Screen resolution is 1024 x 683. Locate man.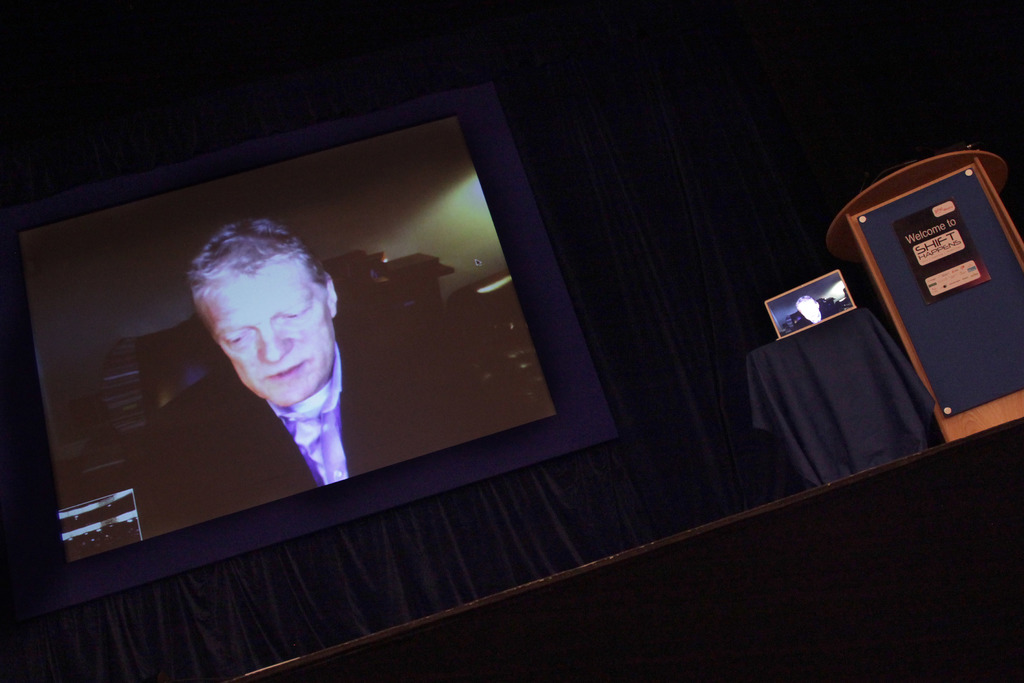
{"x1": 140, "y1": 223, "x2": 386, "y2": 508}.
